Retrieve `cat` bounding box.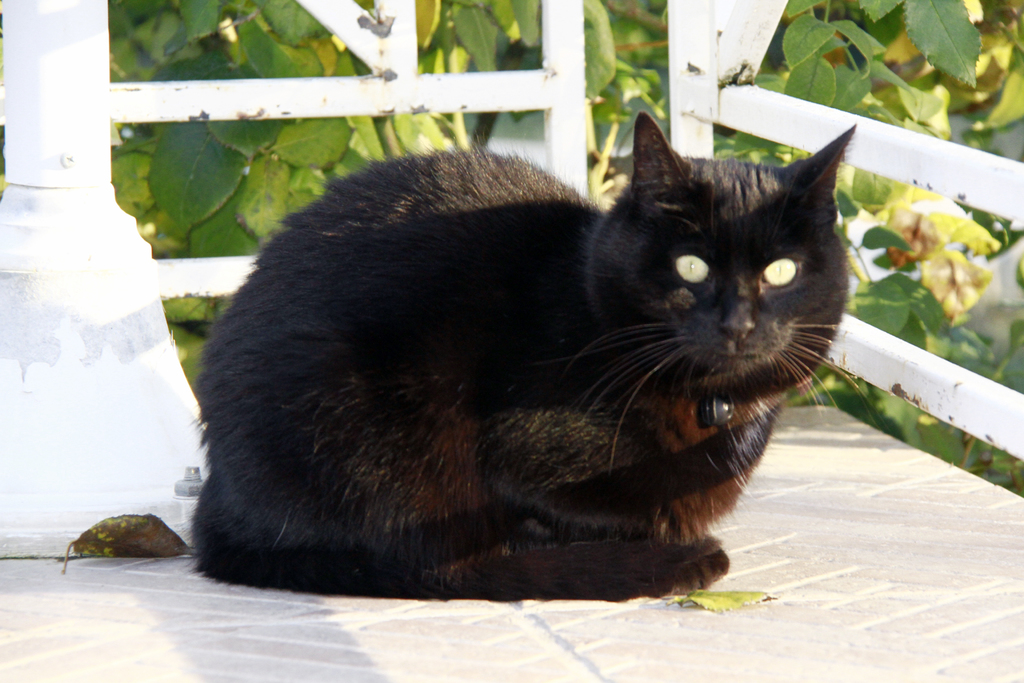
Bounding box: rect(181, 107, 879, 605).
